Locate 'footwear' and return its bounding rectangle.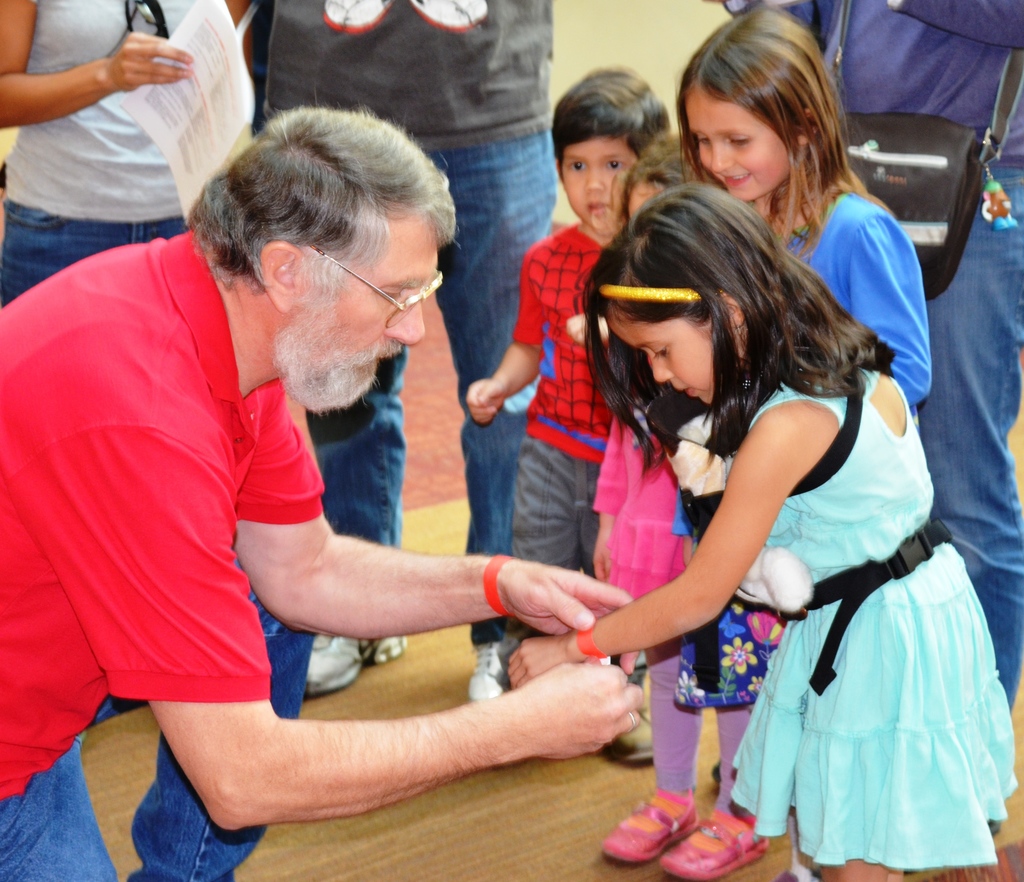
<box>662,804,771,881</box>.
